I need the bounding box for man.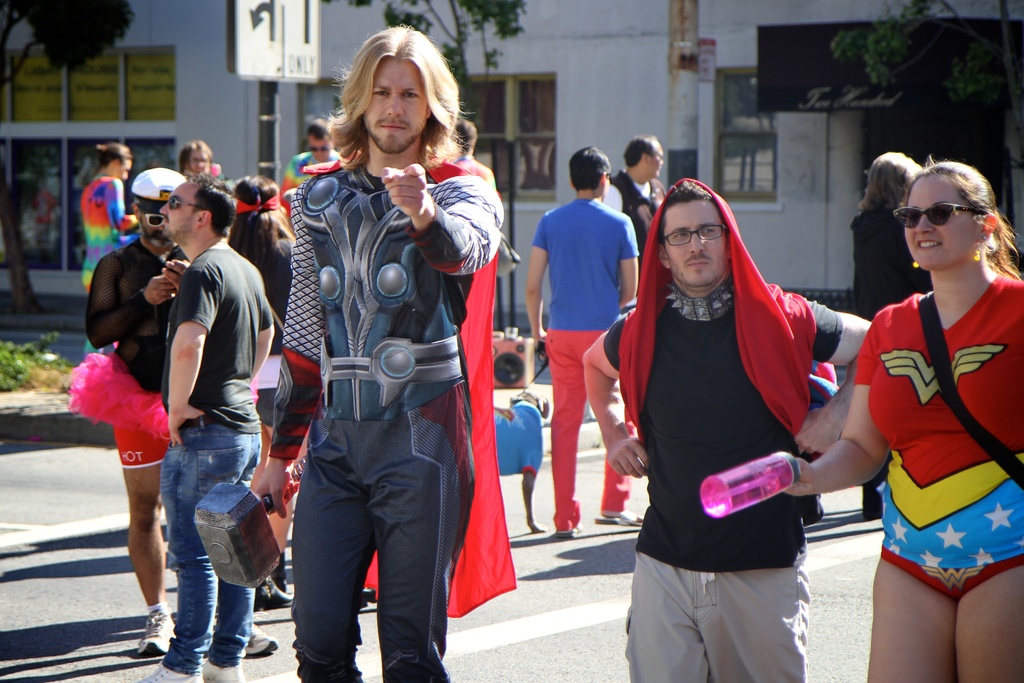
Here it is: (left=84, top=161, right=278, bottom=659).
